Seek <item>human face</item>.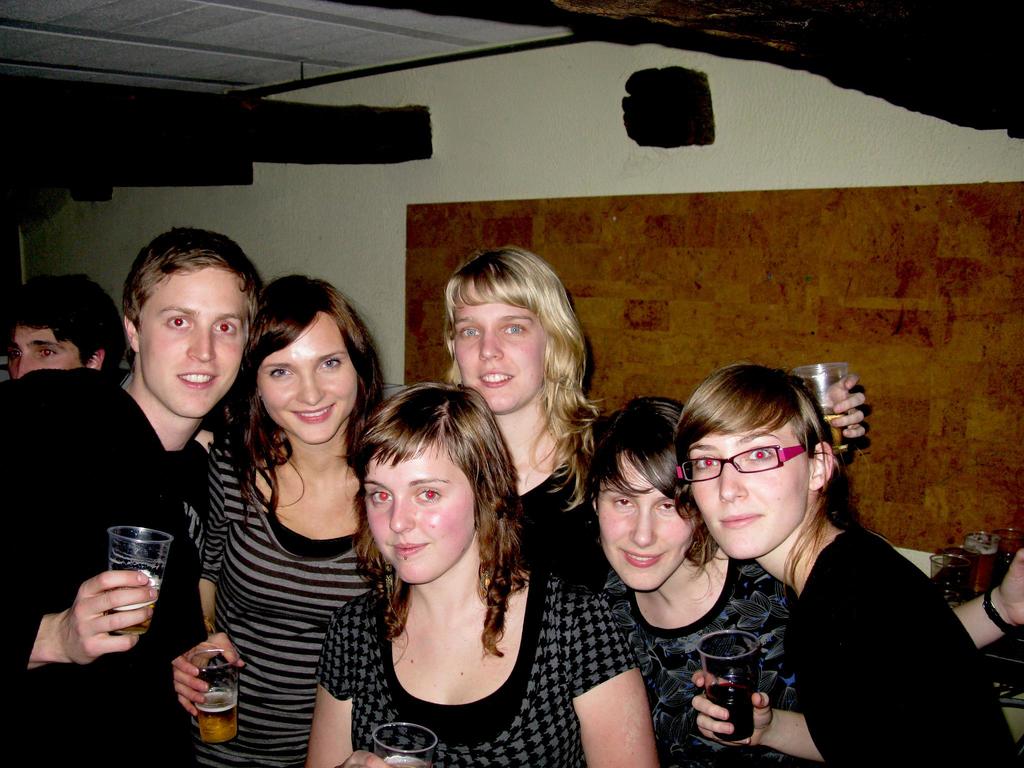
(454, 280, 545, 414).
